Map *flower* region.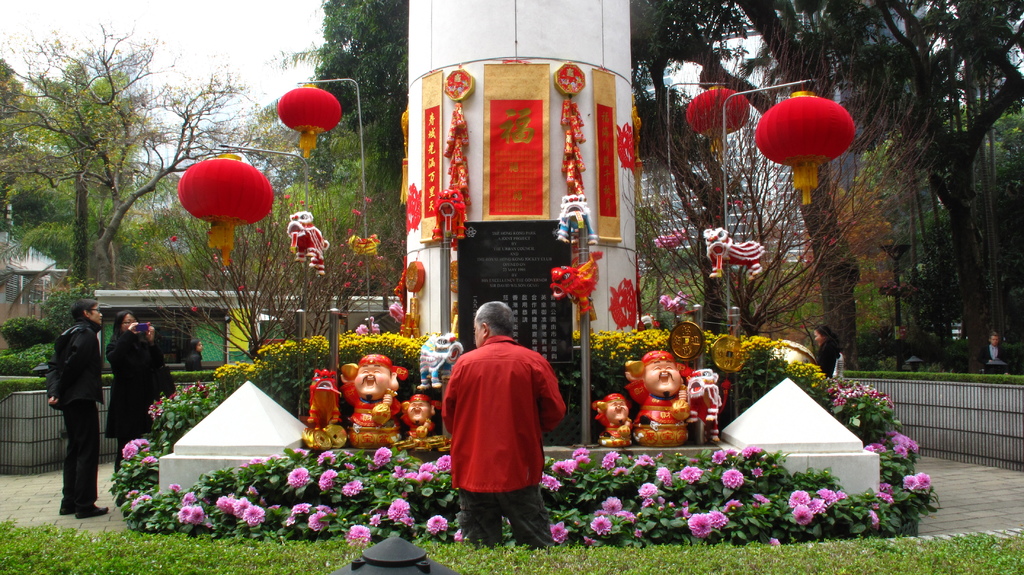
Mapped to [x1=120, y1=436, x2=148, y2=458].
